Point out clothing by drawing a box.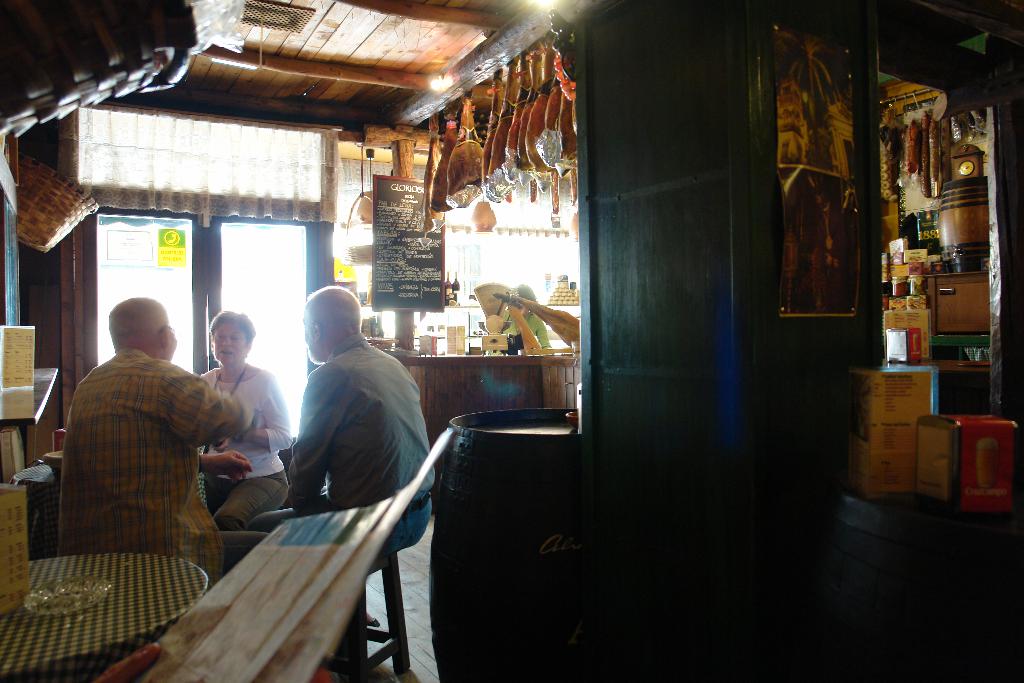
box=[256, 309, 428, 532].
